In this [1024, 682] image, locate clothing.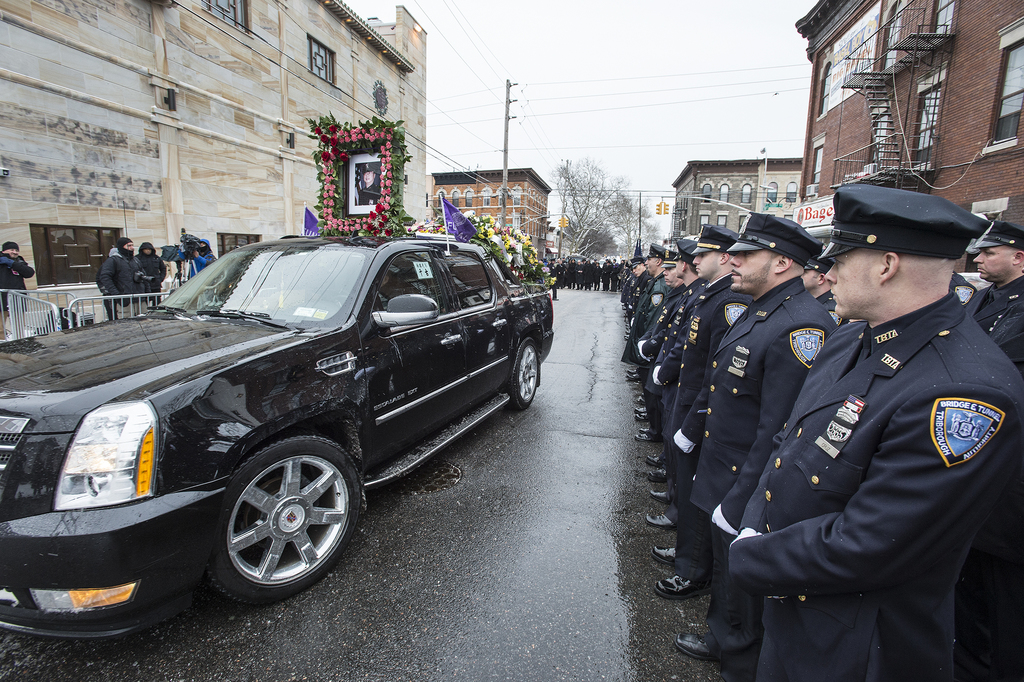
Bounding box: 358, 179, 377, 206.
